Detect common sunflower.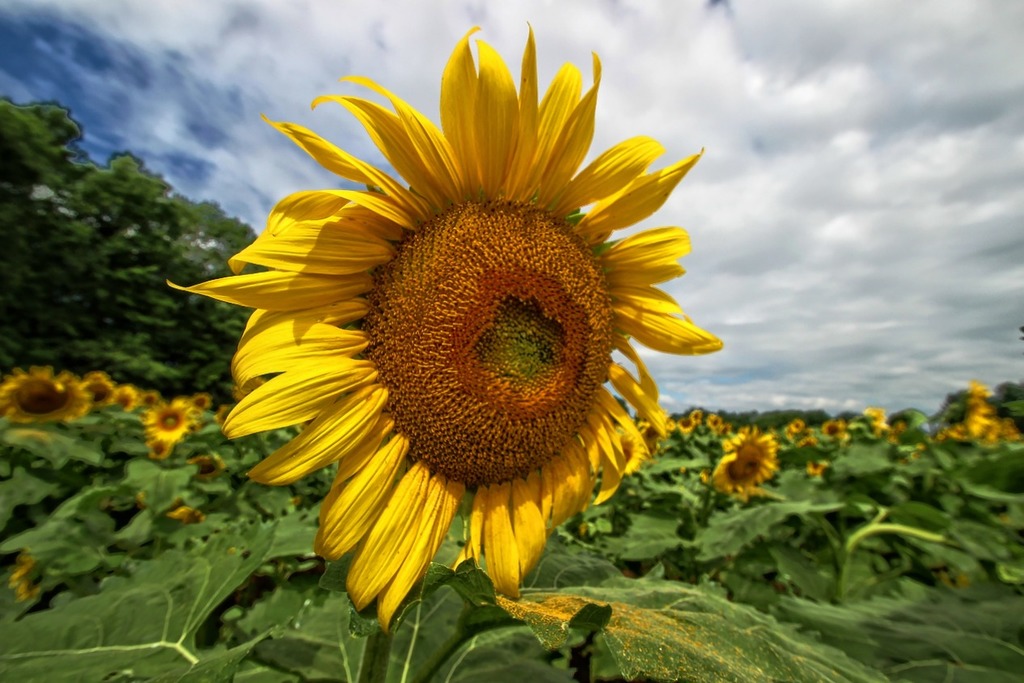
Detected at pyautogui.locateOnScreen(166, 23, 722, 638).
